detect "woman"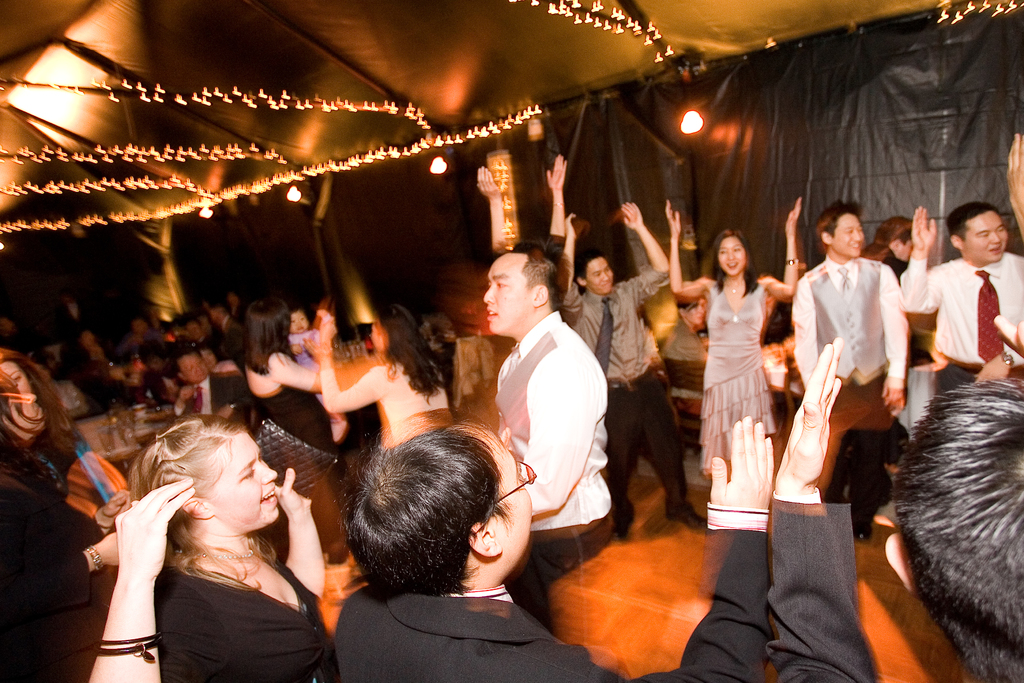
locate(0, 348, 132, 500)
